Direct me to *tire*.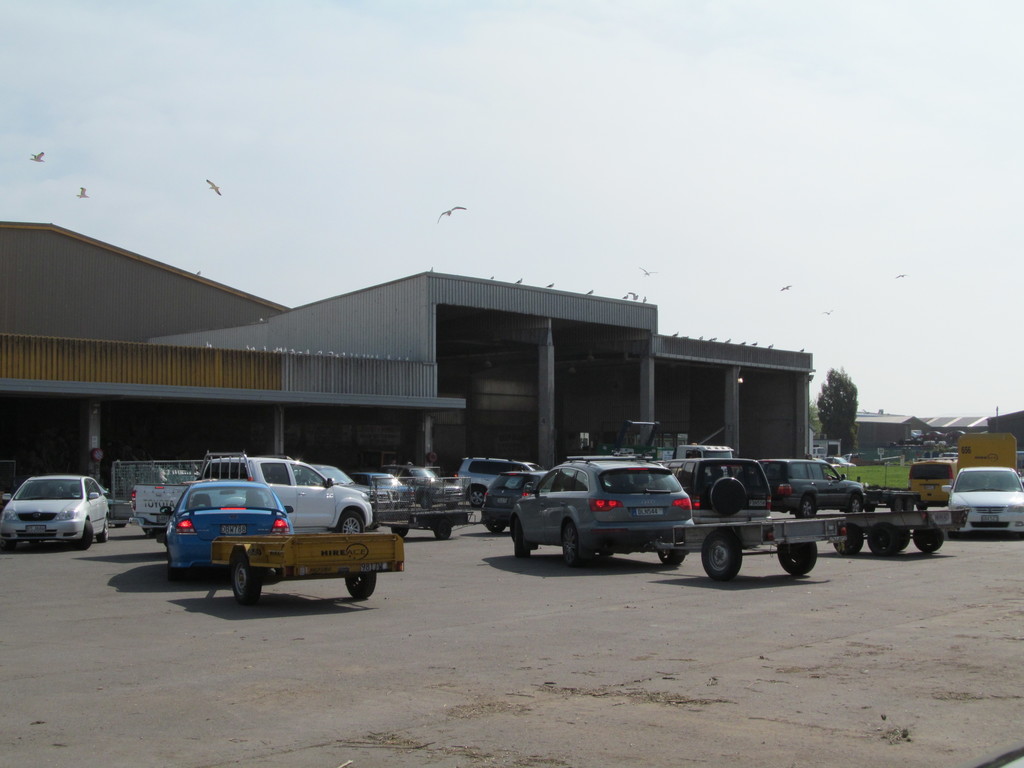
Direction: 948:531:968:540.
